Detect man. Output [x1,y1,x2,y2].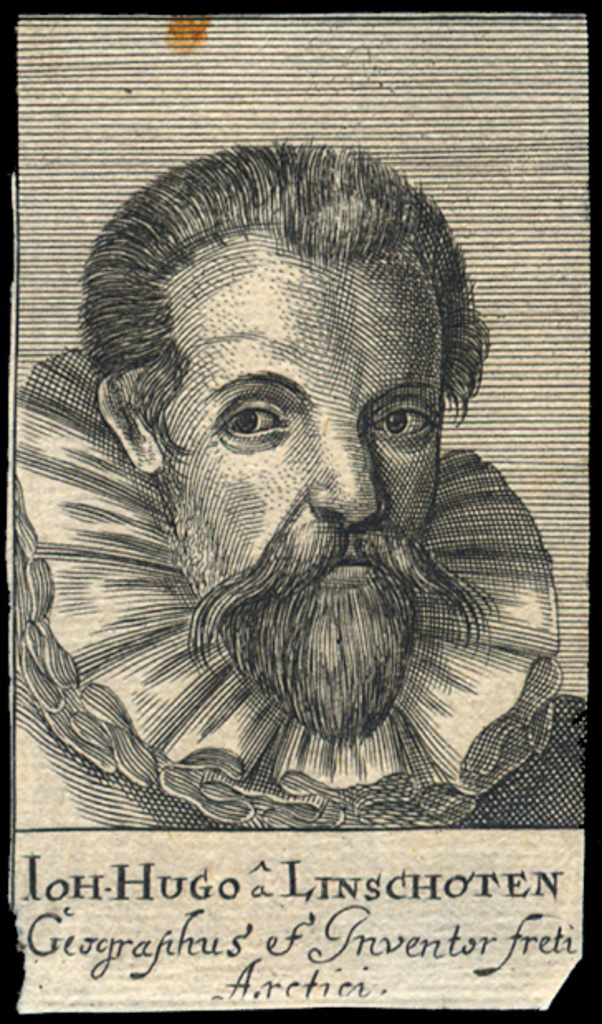
[0,121,600,825].
